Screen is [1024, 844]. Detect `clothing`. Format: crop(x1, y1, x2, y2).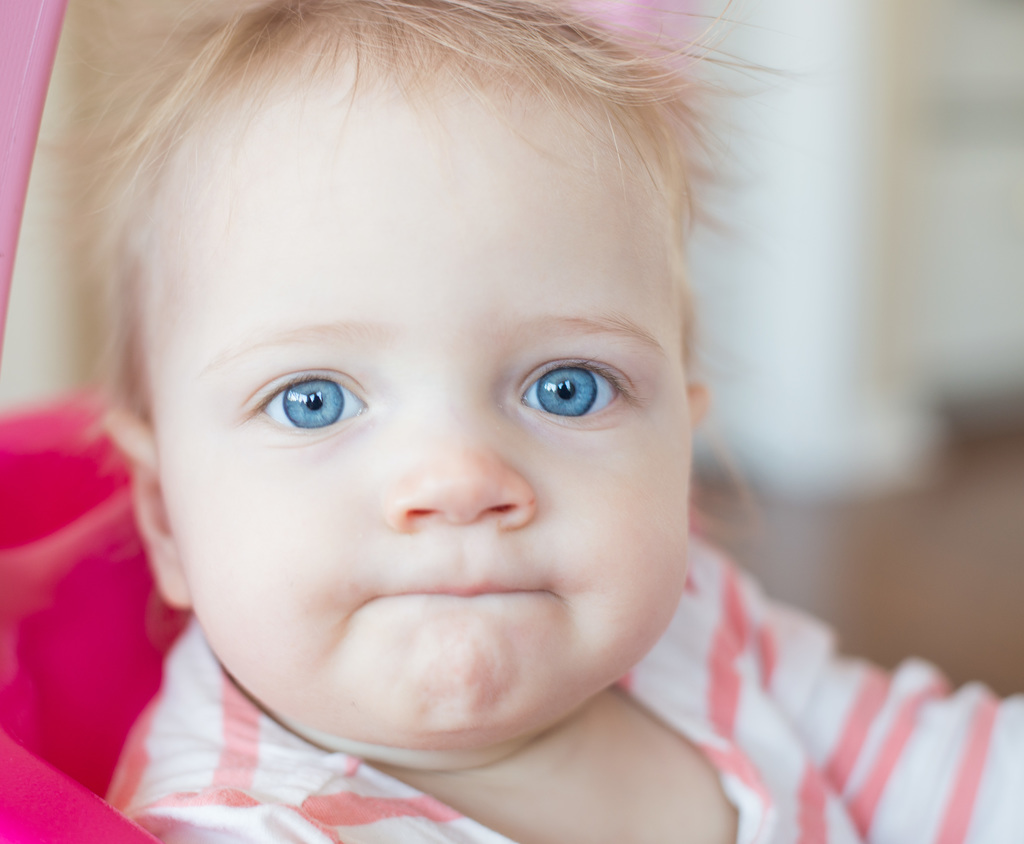
crop(102, 522, 1023, 843).
